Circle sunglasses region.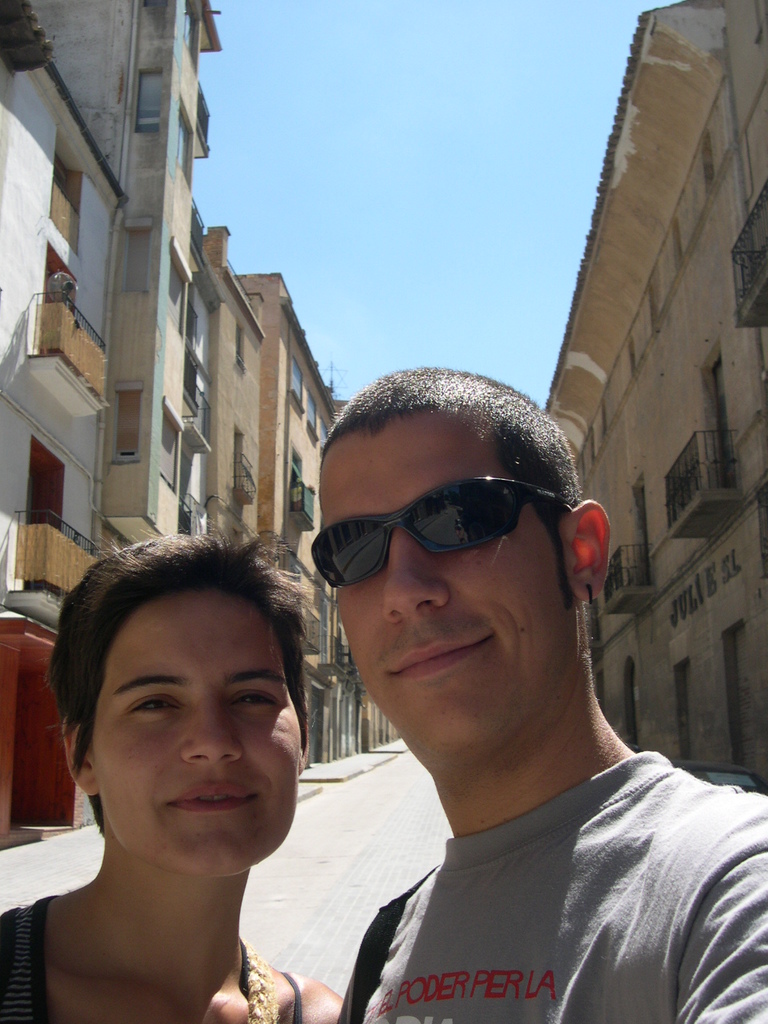
Region: 308, 476, 566, 589.
